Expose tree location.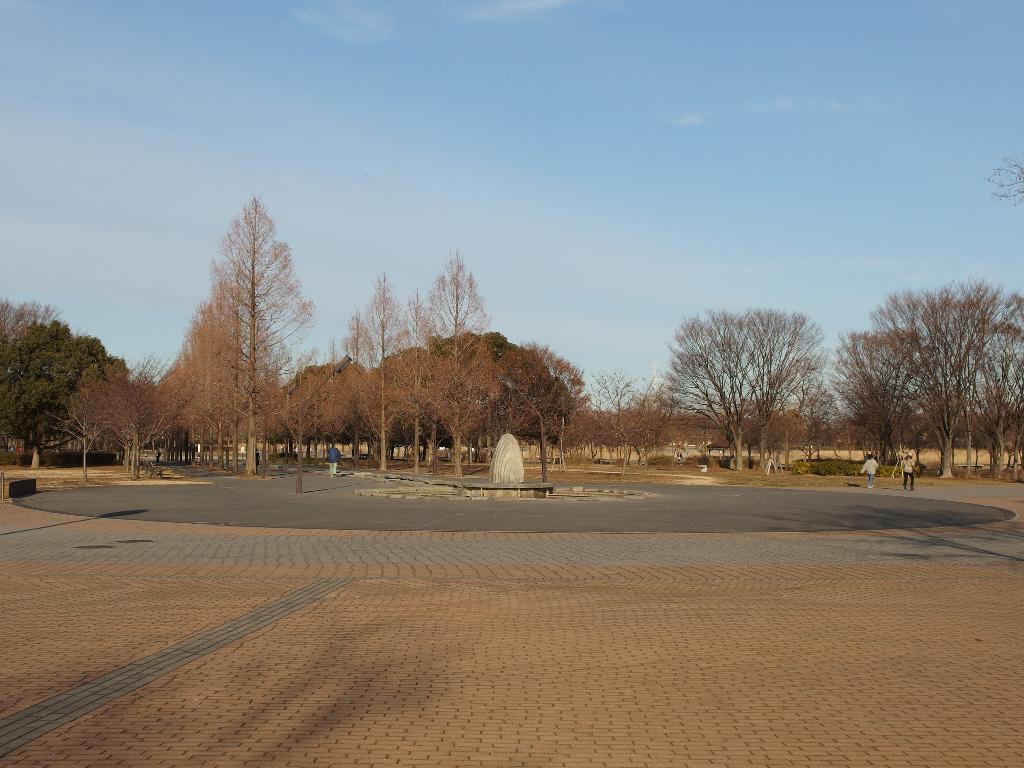
Exposed at pyautogui.locateOnScreen(44, 394, 128, 488).
